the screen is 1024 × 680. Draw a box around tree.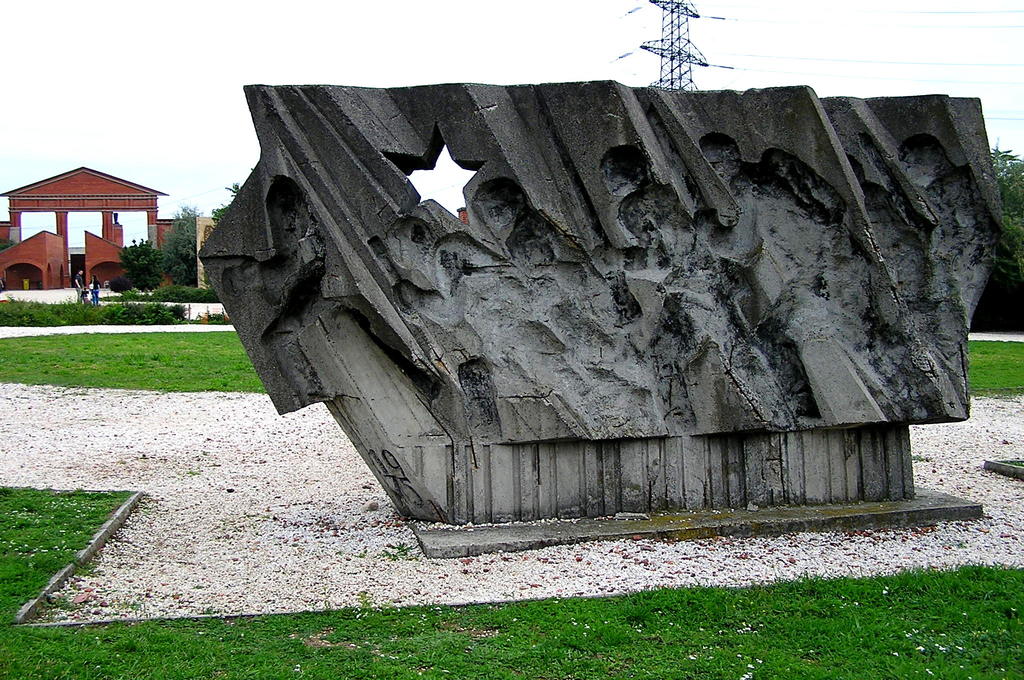
<region>980, 140, 1023, 294</region>.
